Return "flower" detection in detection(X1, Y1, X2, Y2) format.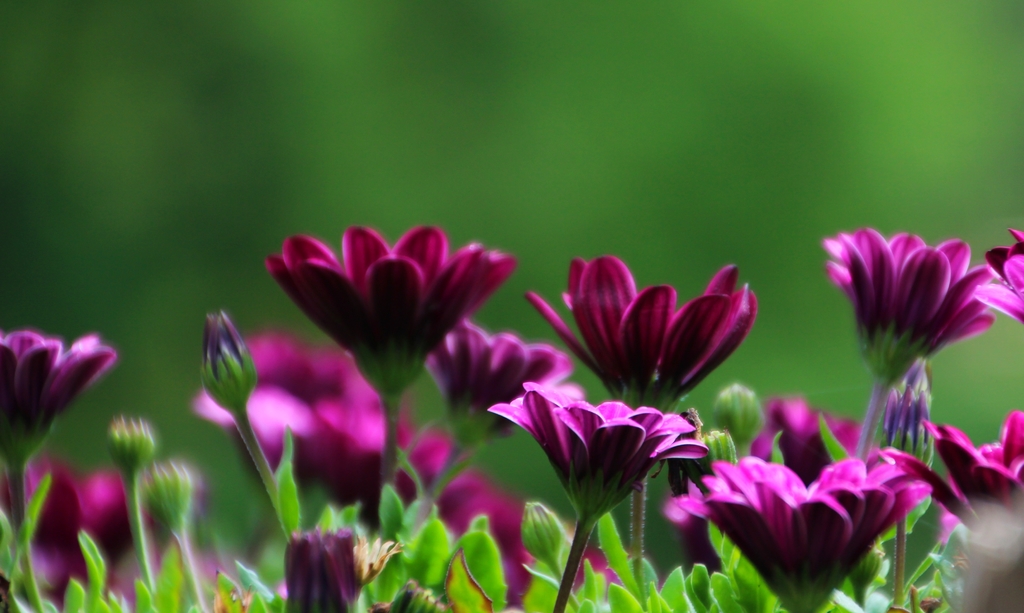
detection(683, 455, 927, 607).
